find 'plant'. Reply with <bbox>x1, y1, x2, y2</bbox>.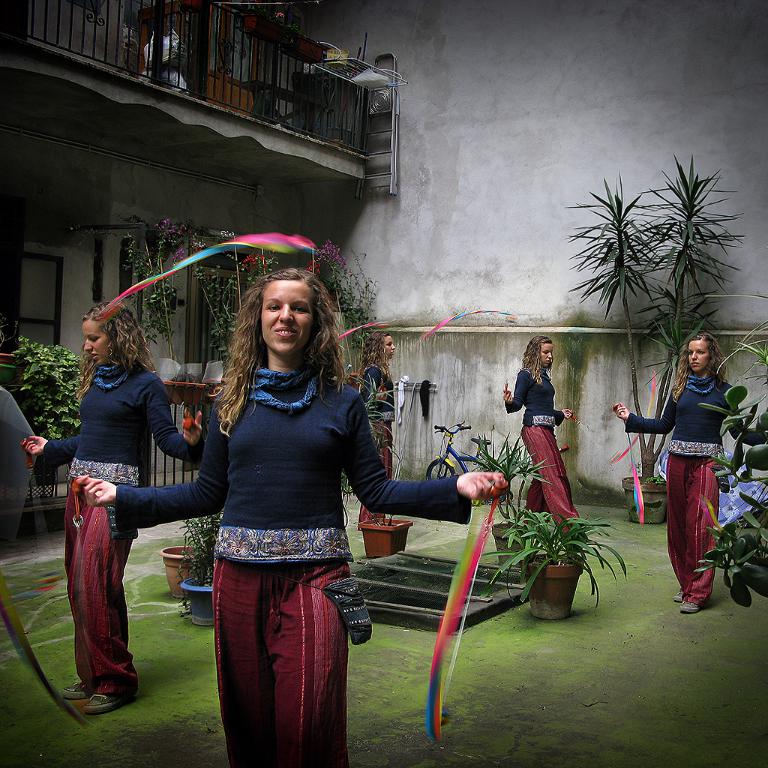
<bbox>305, 235, 393, 388</bbox>.
